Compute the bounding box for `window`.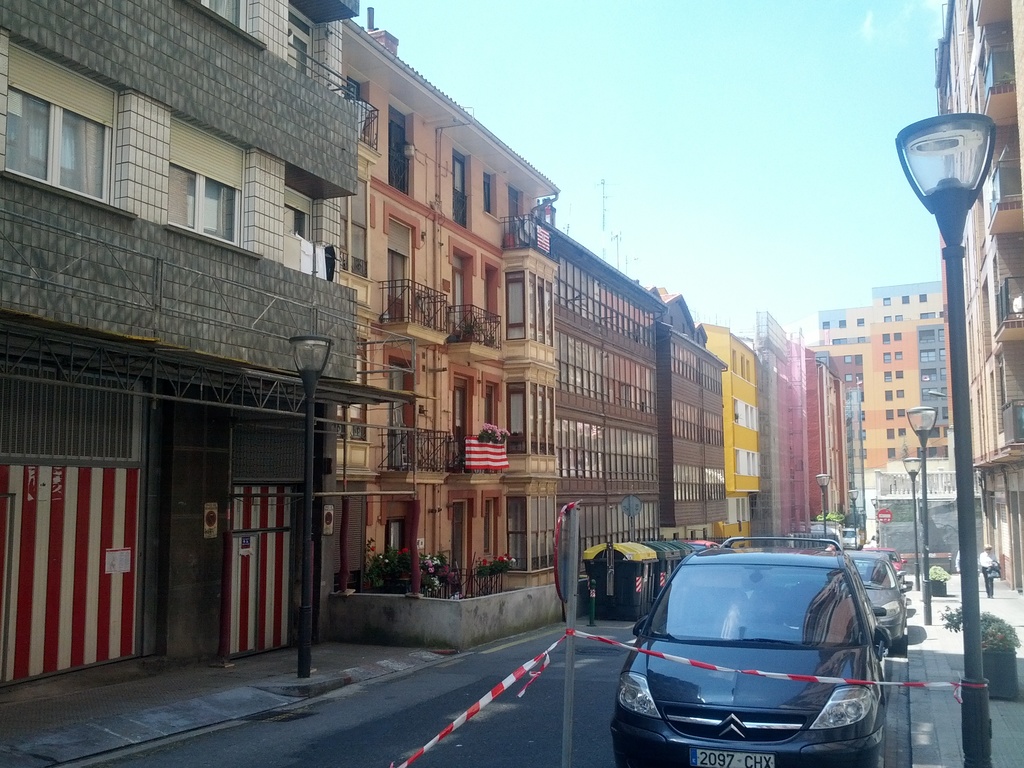
detection(281, 1, 326, 88).
